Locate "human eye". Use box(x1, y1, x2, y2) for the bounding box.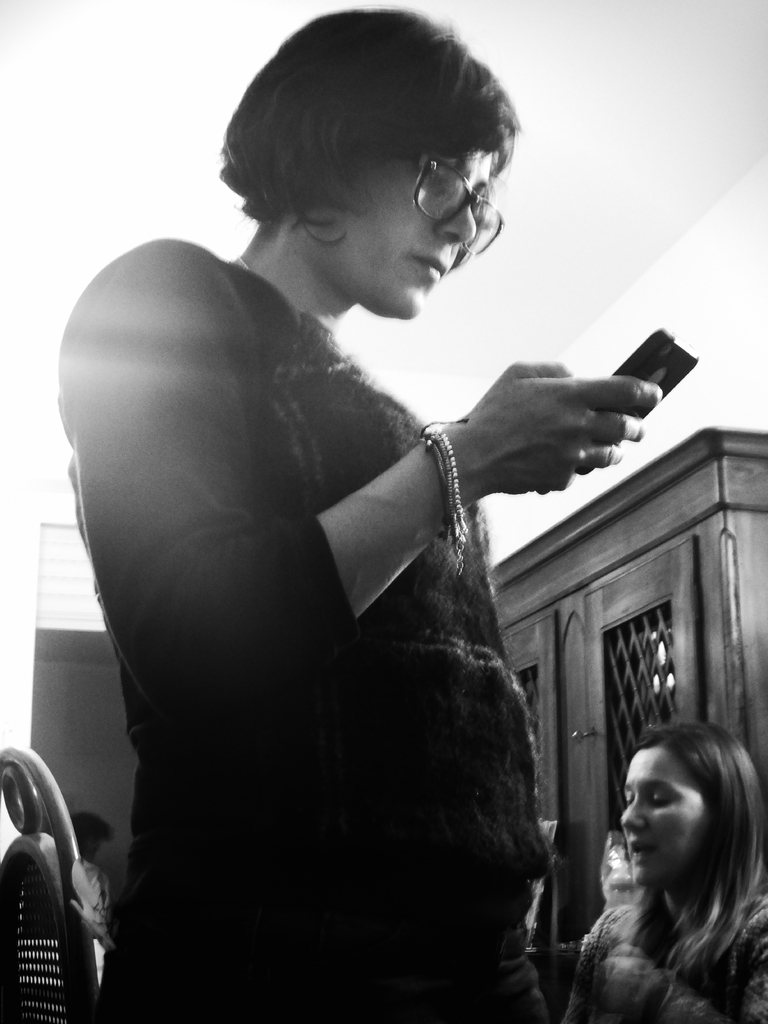
box(417, 157, 452, 189).
